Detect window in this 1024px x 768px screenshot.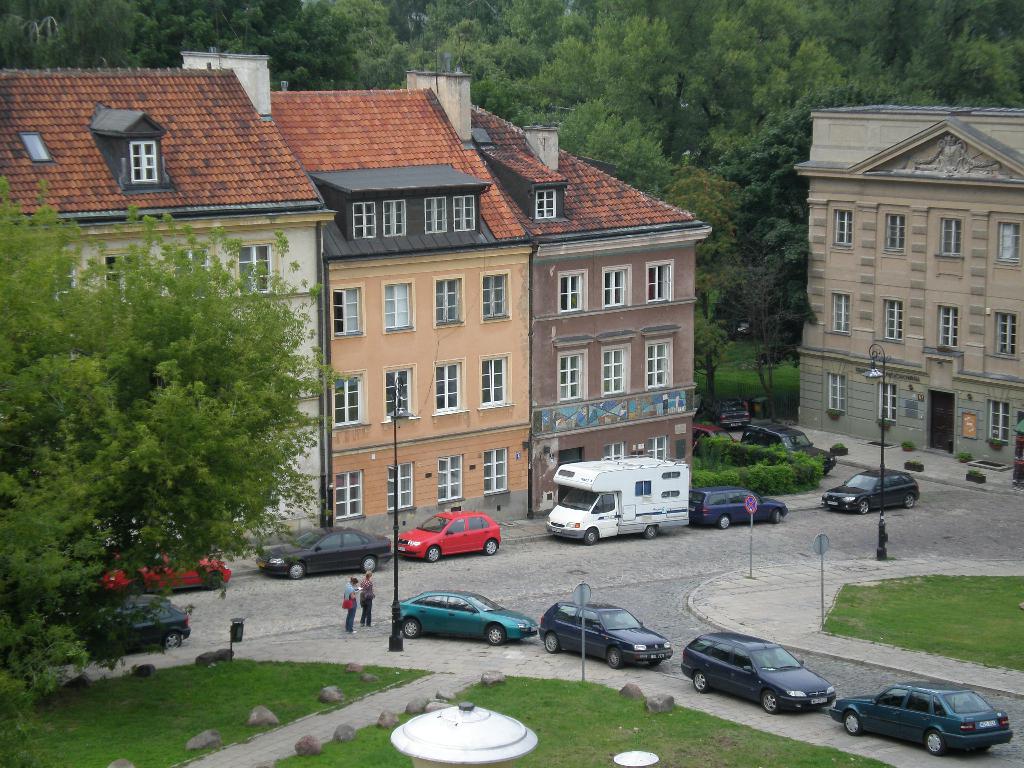
Detection: bbox=[387, 461, 417, 511].
